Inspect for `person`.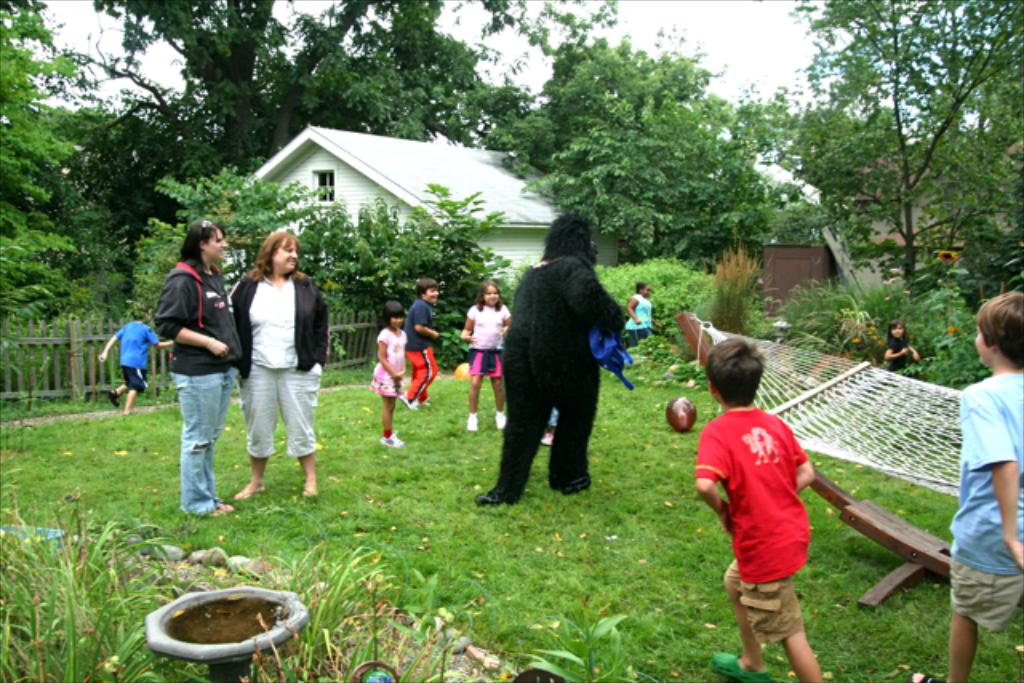
Inspection: <region>371, 298, 418, 465</region>.
